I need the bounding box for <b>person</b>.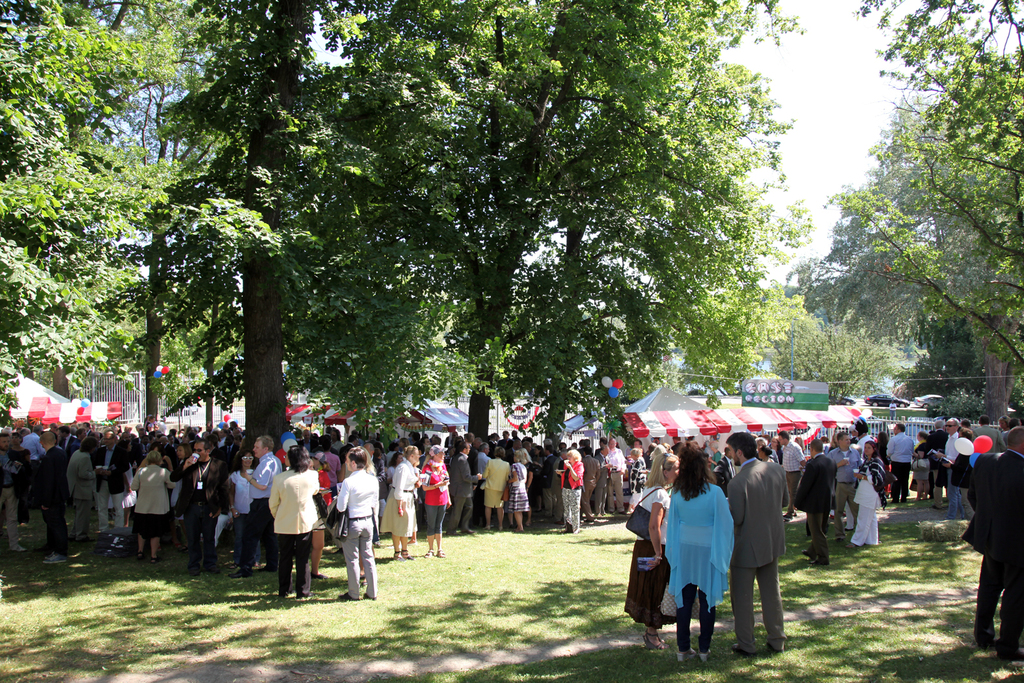
Here it is: [left=171, top=435, right=179, bottom=449].
